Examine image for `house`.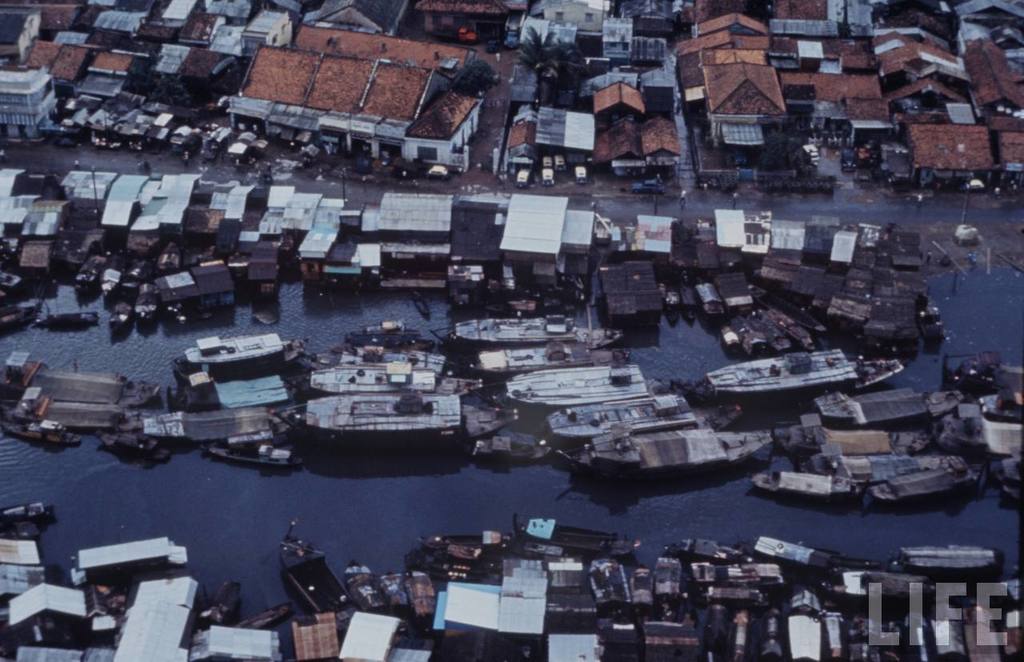
Examination result: {"left": 218, "top": 15, "right": 505, "bottom": 170}.
